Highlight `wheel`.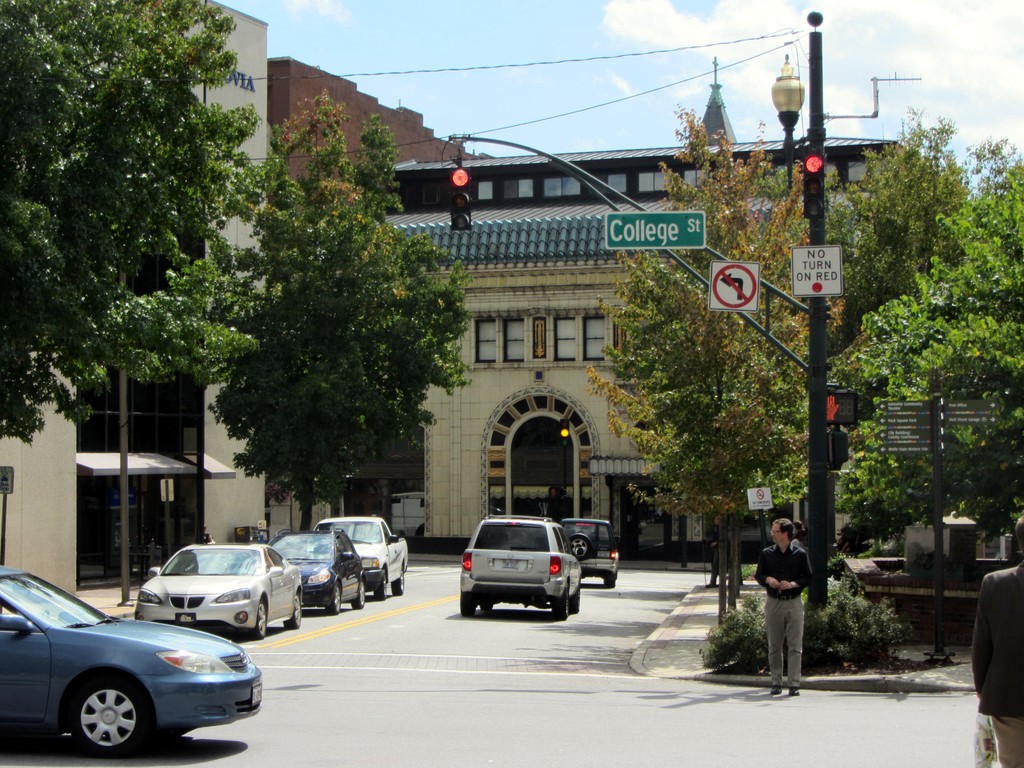
Highlighted region: {"x1": 284, "y1": 593, "x2": 302, "y2": 628}.
